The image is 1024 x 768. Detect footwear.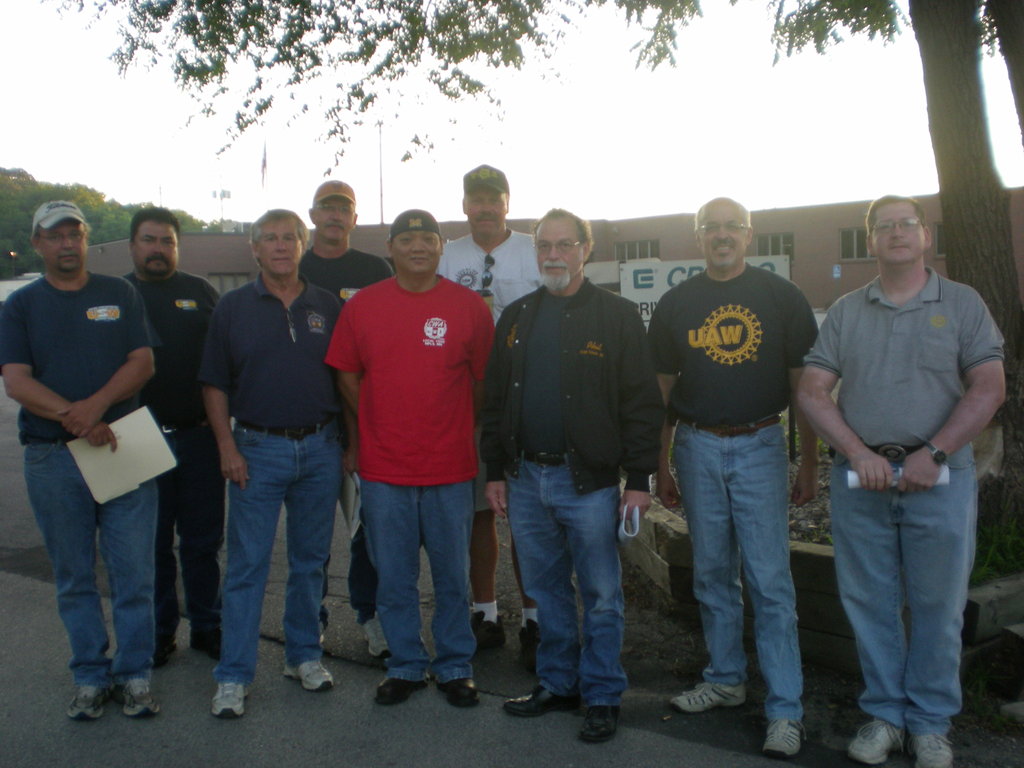
Detection: 353, 610, 396, 658.
